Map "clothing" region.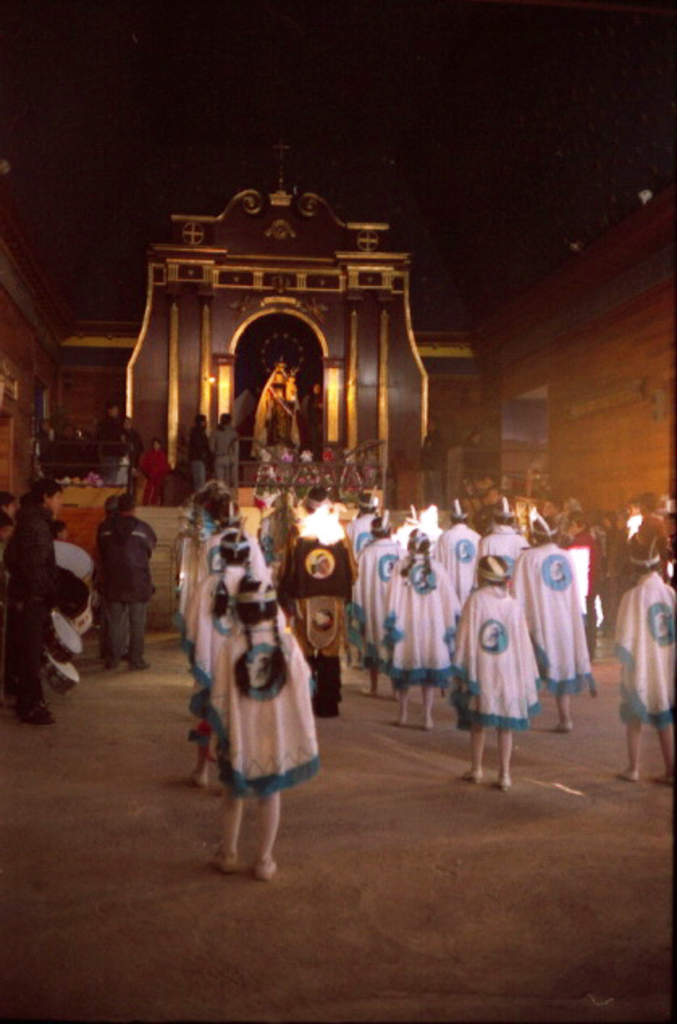
Mapped to 95 407 126 473.
